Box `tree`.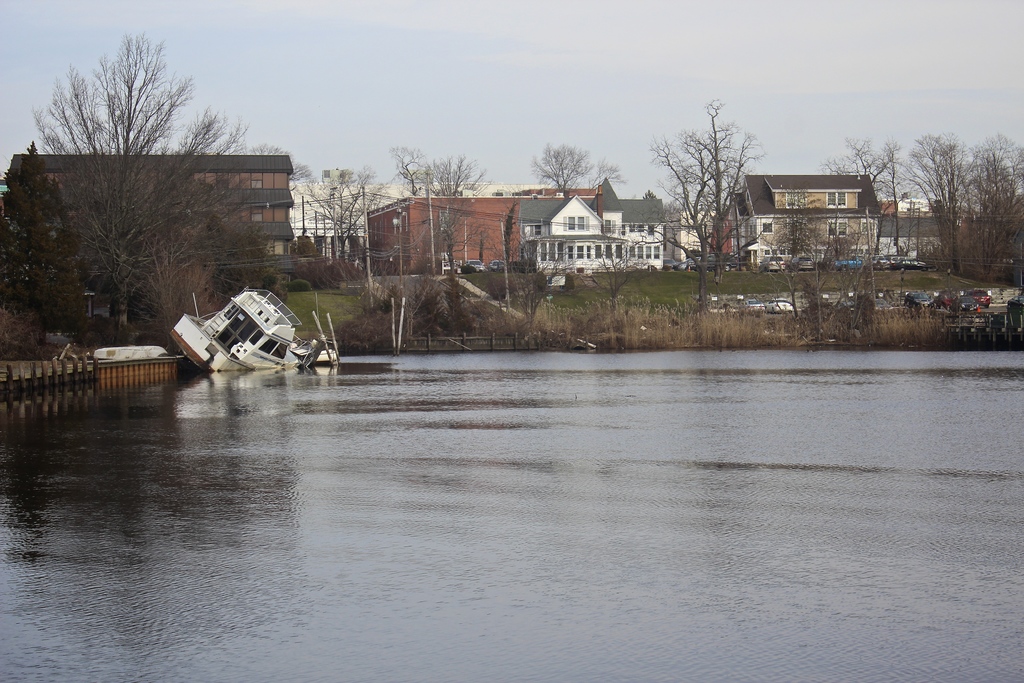
region(385, 219, 492, 332).
